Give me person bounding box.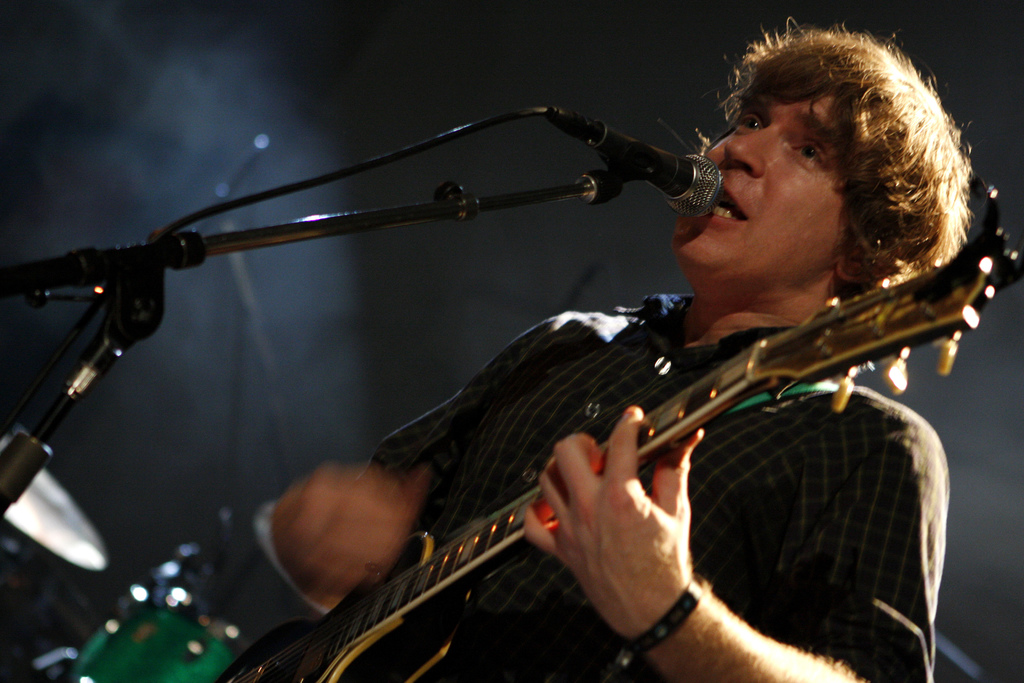
Rect(253, 13, 973, 682).
